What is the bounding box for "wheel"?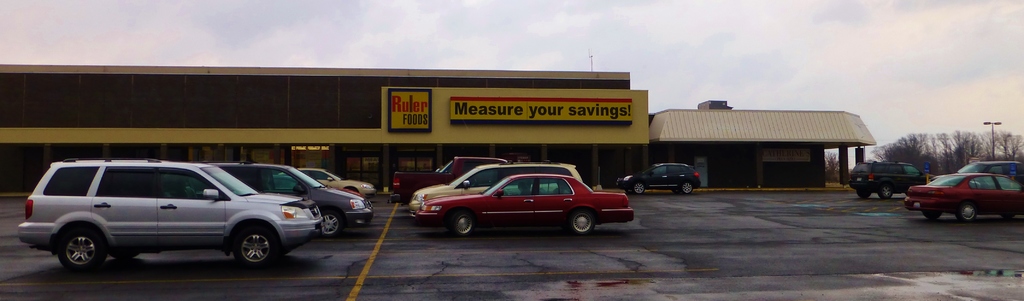
box(49, 222, 109, 277).
